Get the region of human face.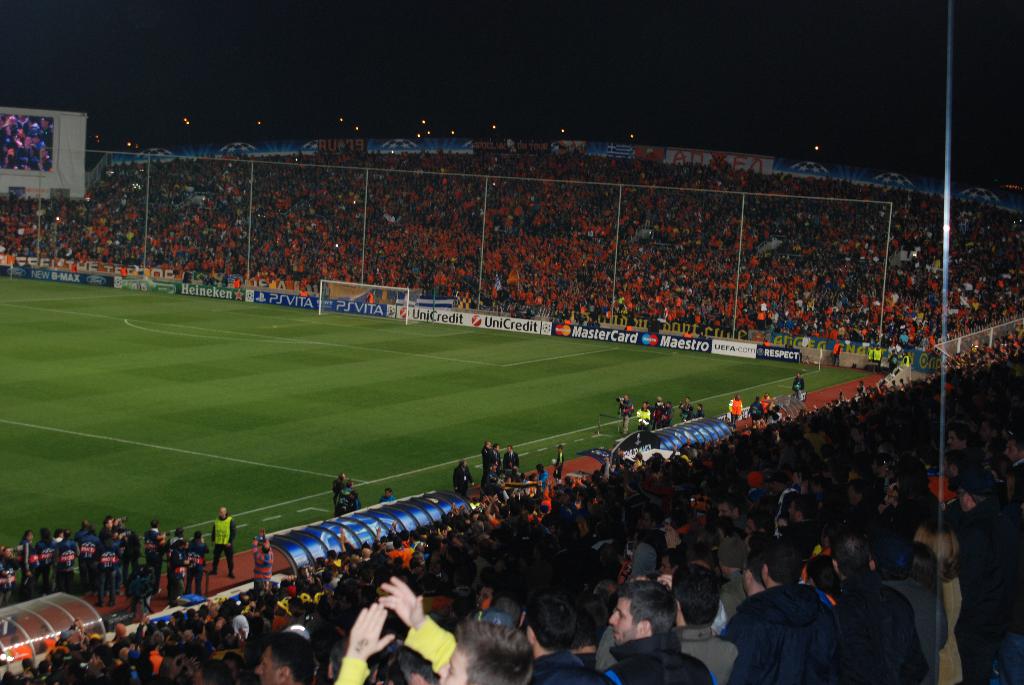
box(740, 517, 754, 533).
